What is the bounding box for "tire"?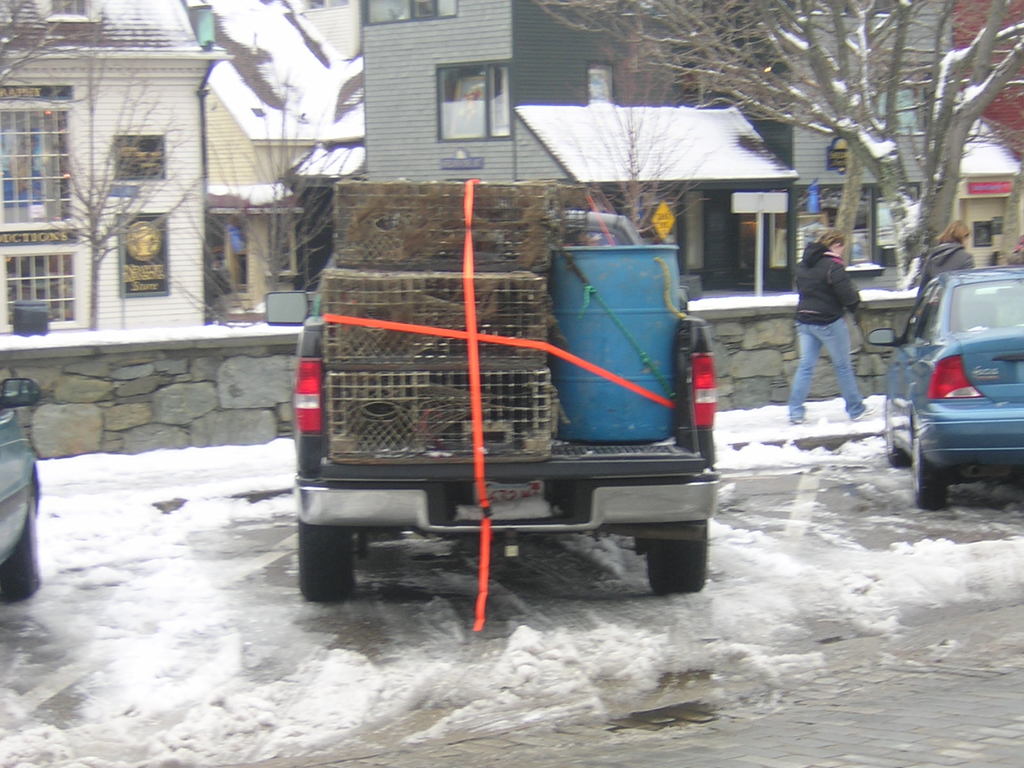
detection(881, 396, 906, 467).
